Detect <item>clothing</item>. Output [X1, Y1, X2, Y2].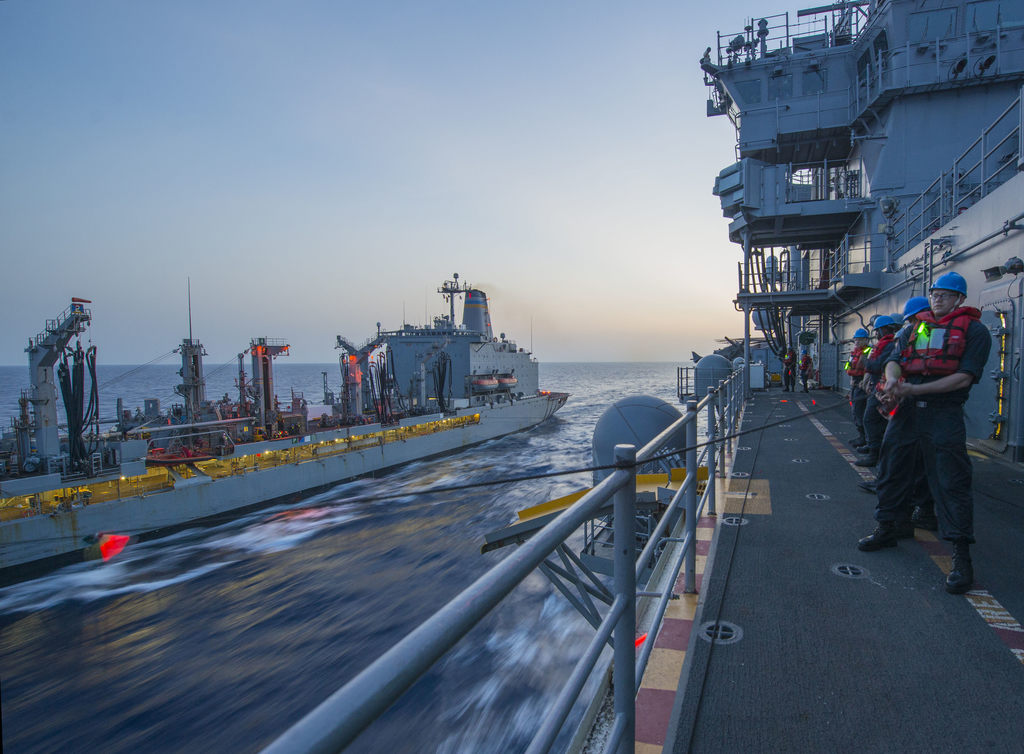
[227, 402, 241, 422].
